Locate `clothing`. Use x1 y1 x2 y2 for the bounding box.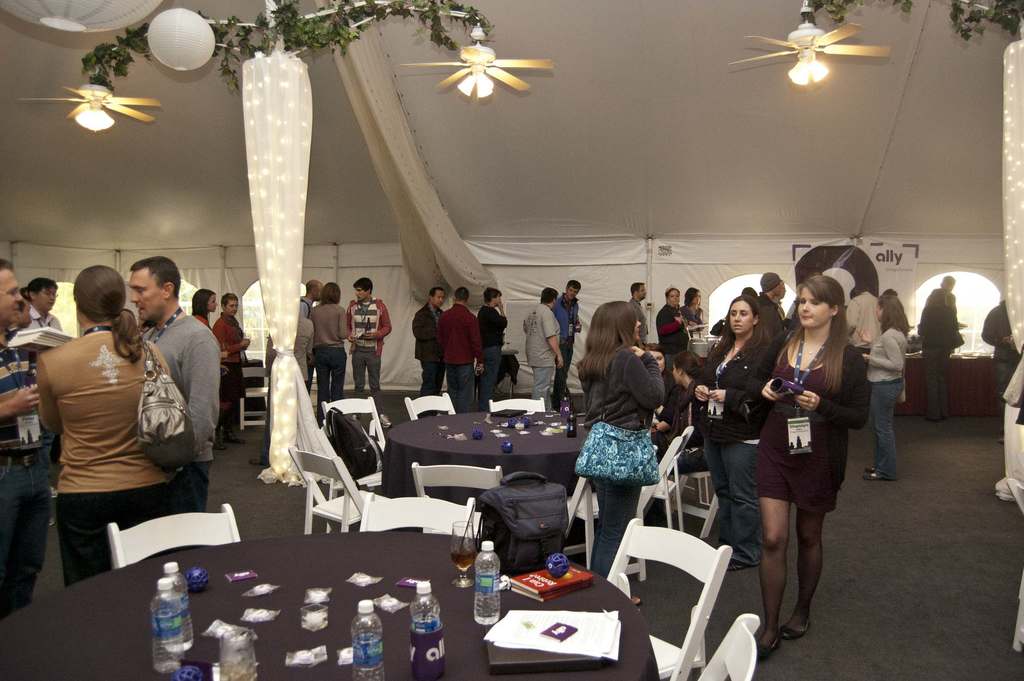
294 291 312 324.
